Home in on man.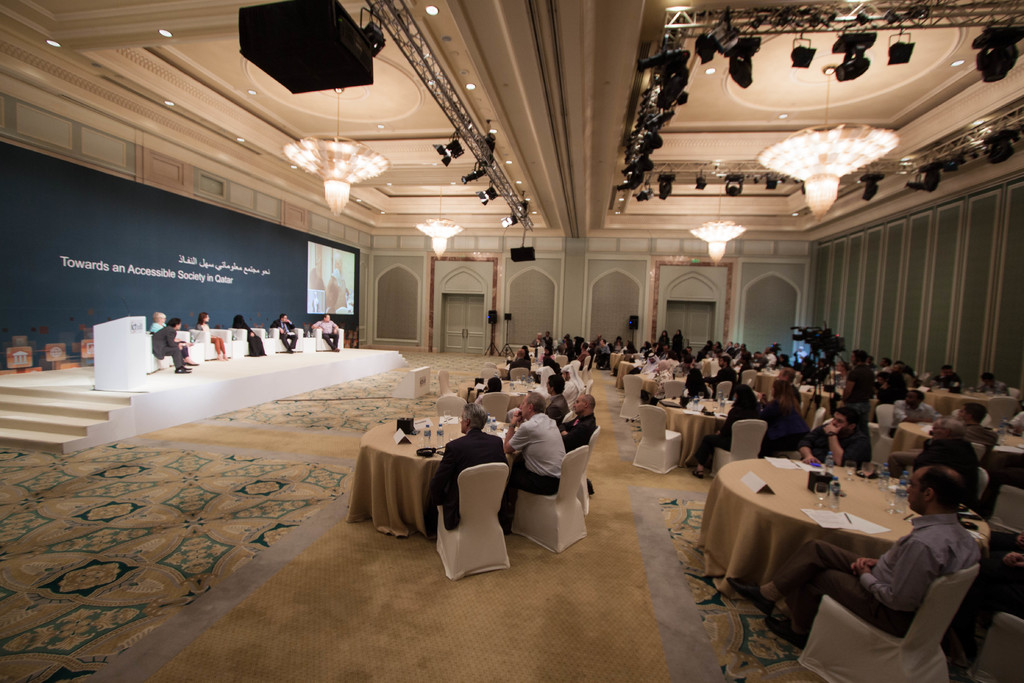
Homed in at {"x1": 936, "y1": 402, "x2": 998, "y2": 457}.
